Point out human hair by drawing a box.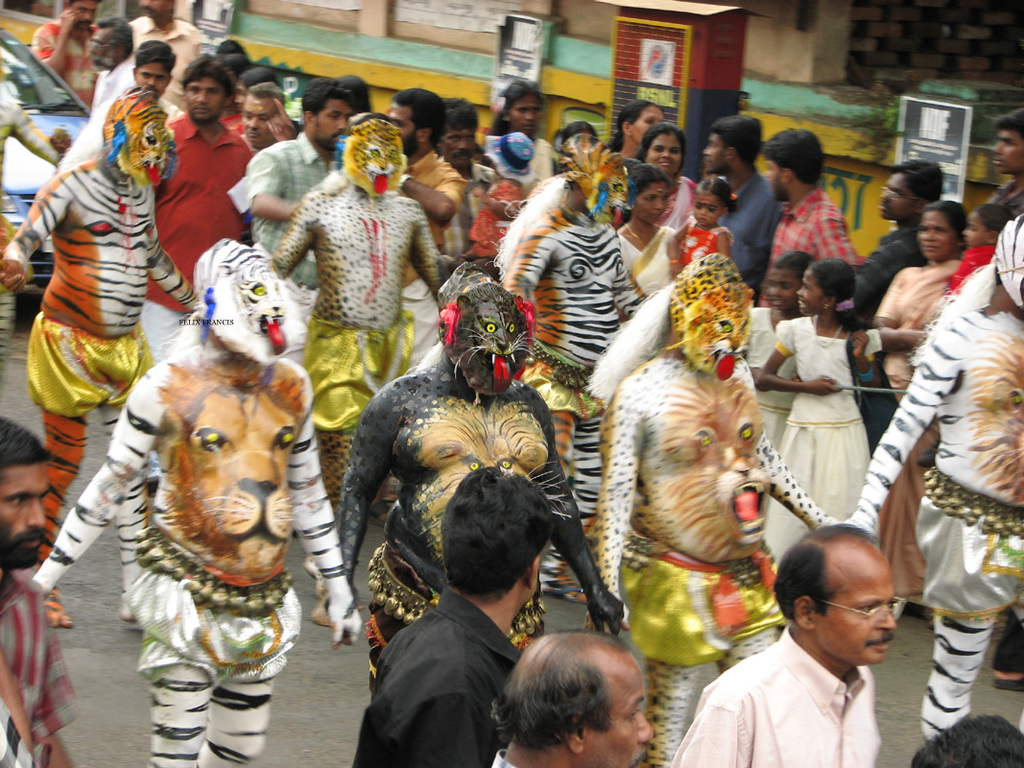
<box>0,412,45,468</box>.
